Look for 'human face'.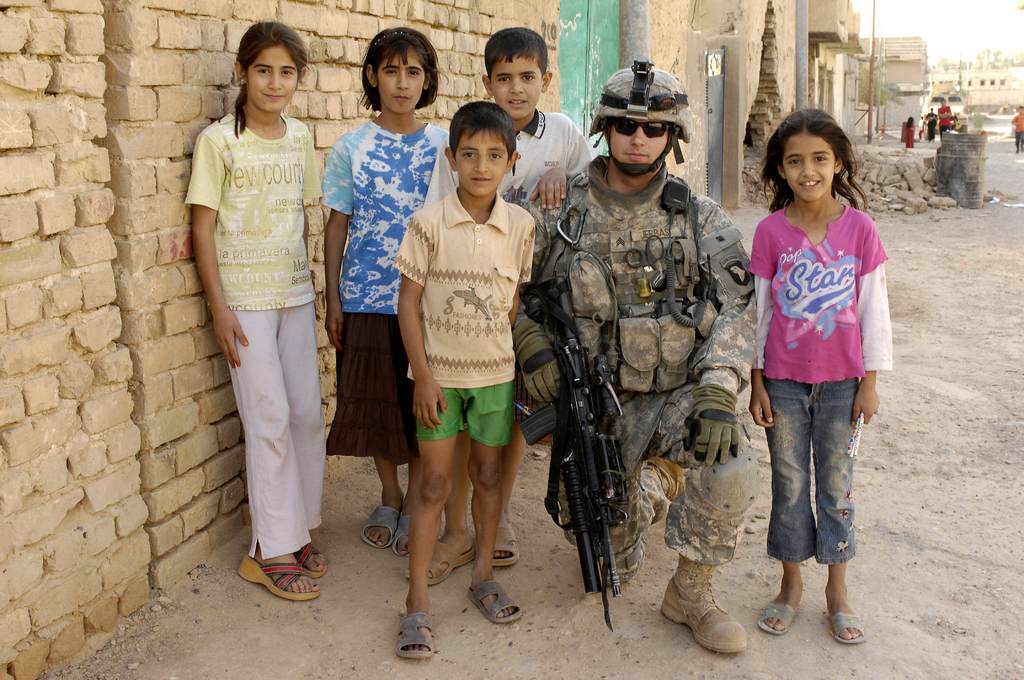
Found: l=243, t=44, r=304, b=111.
